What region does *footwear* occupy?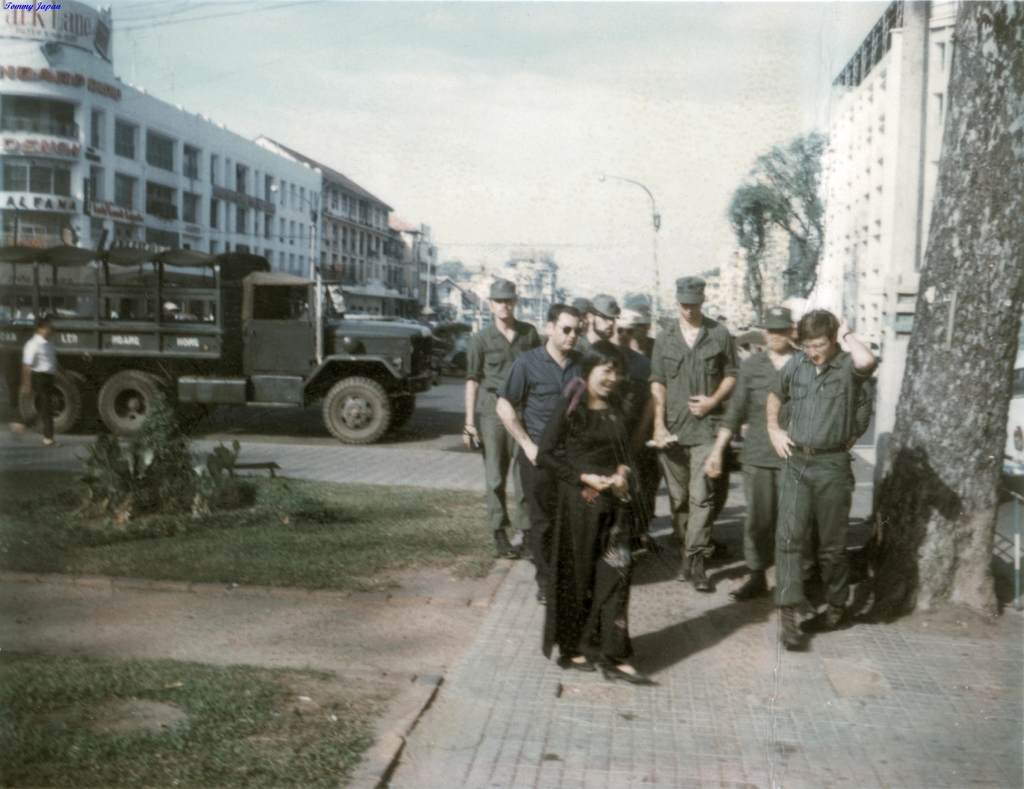
bbox=[691, 557, 714, 592].
